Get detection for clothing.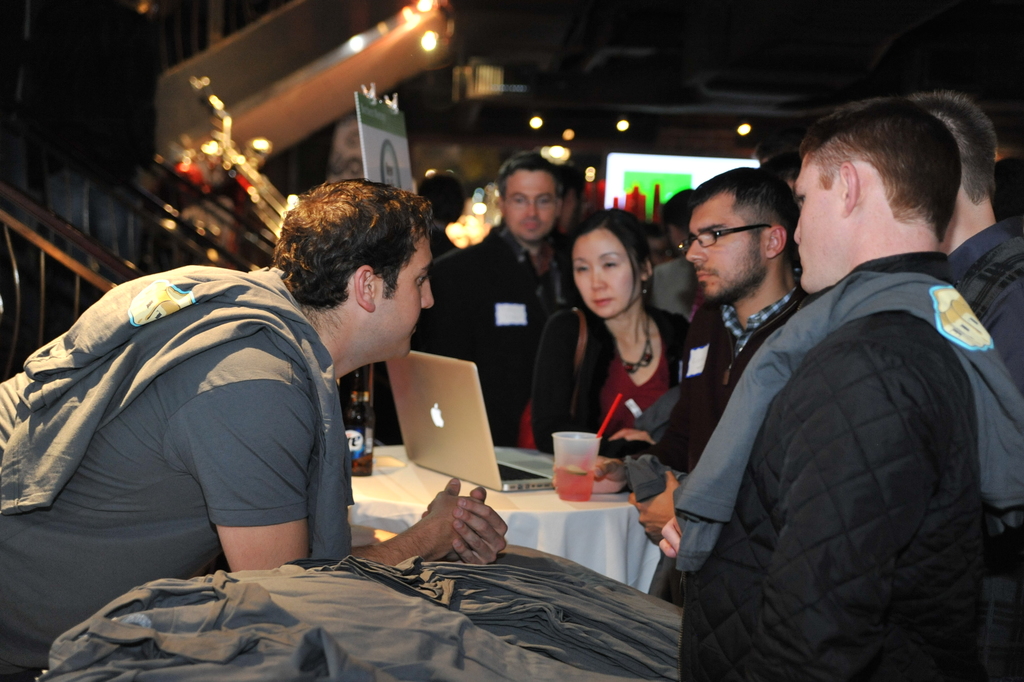
Detection: 654,245,700,311.
